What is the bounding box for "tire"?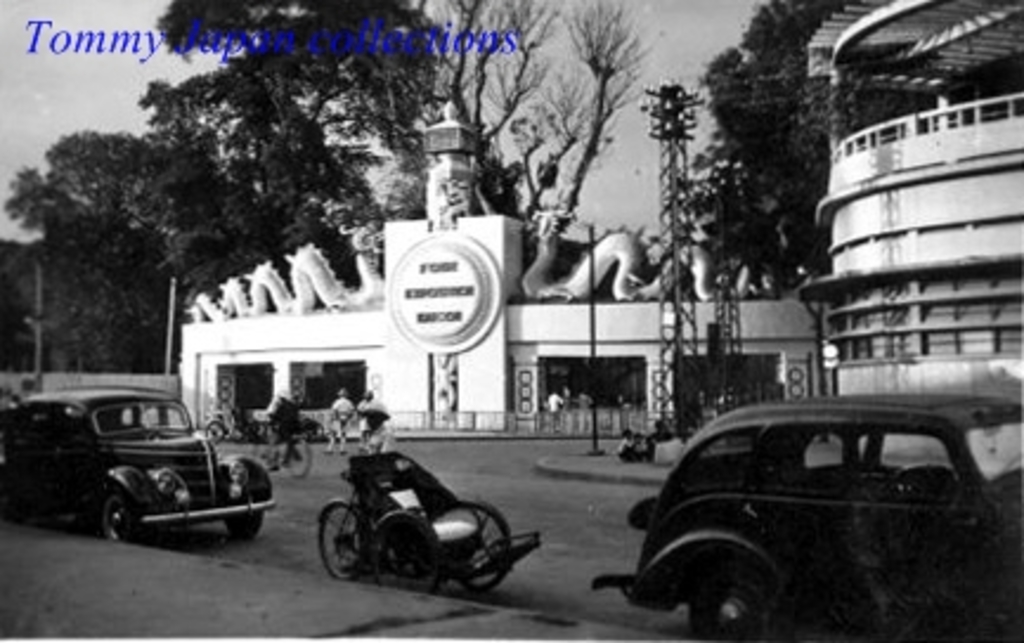
(left=284, top=444, right=310, bottom=478).
